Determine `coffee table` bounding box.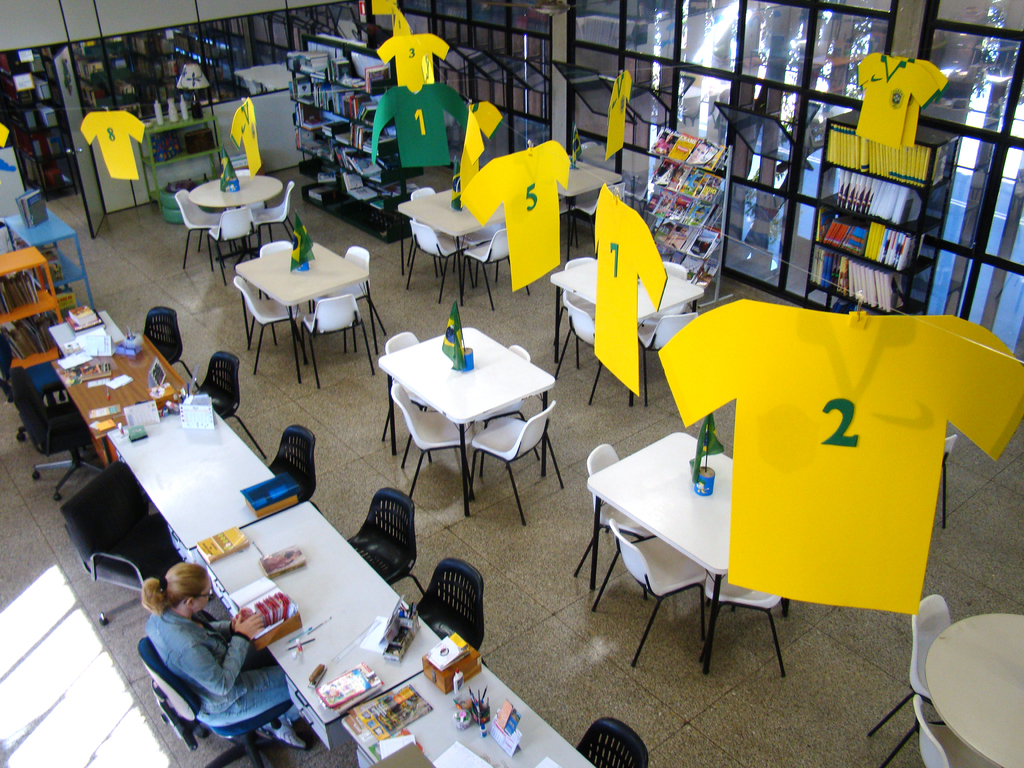
Determined: bbox=(394, 186, 500, 314).
